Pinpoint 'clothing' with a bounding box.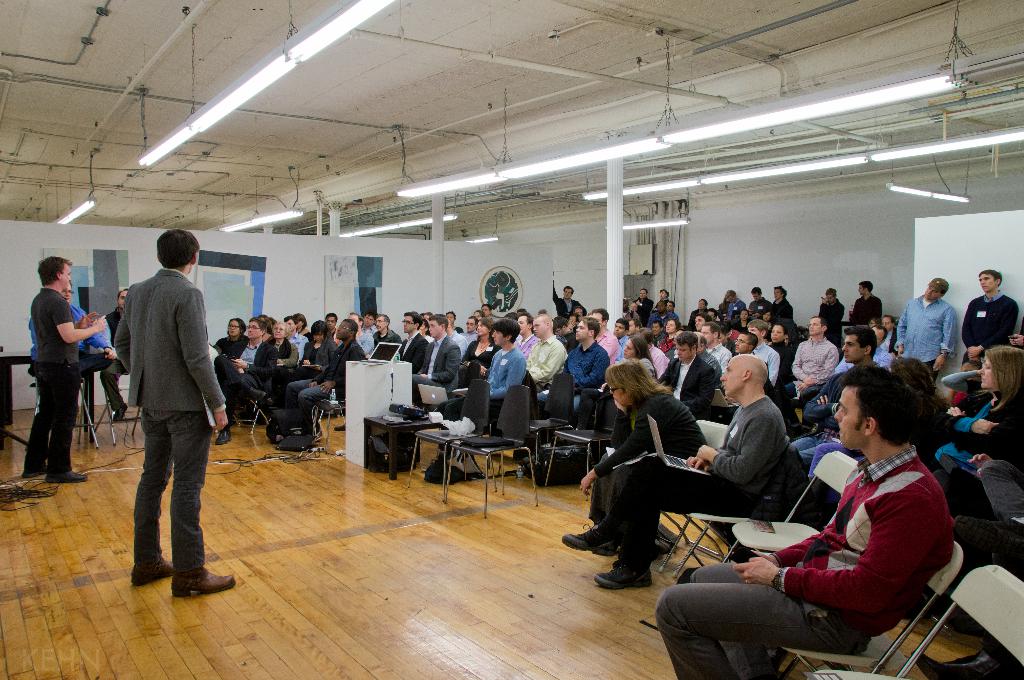
(216,333,270,407).
